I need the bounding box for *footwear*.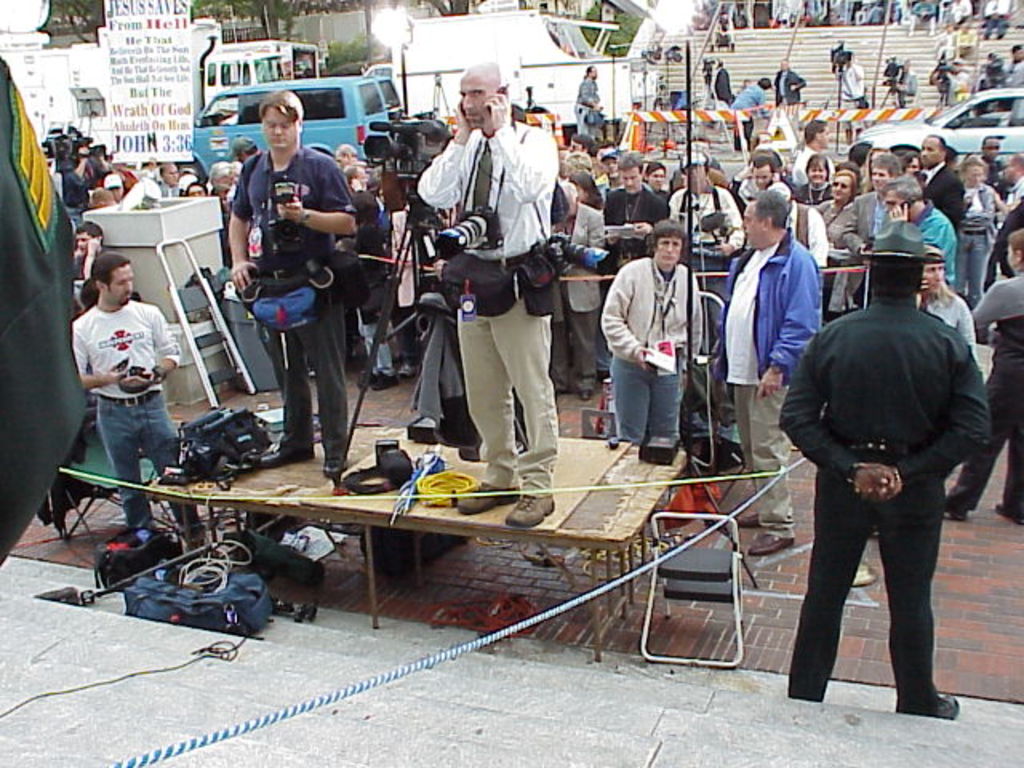
Here it is: BBox(360, 366, 394, 389).
